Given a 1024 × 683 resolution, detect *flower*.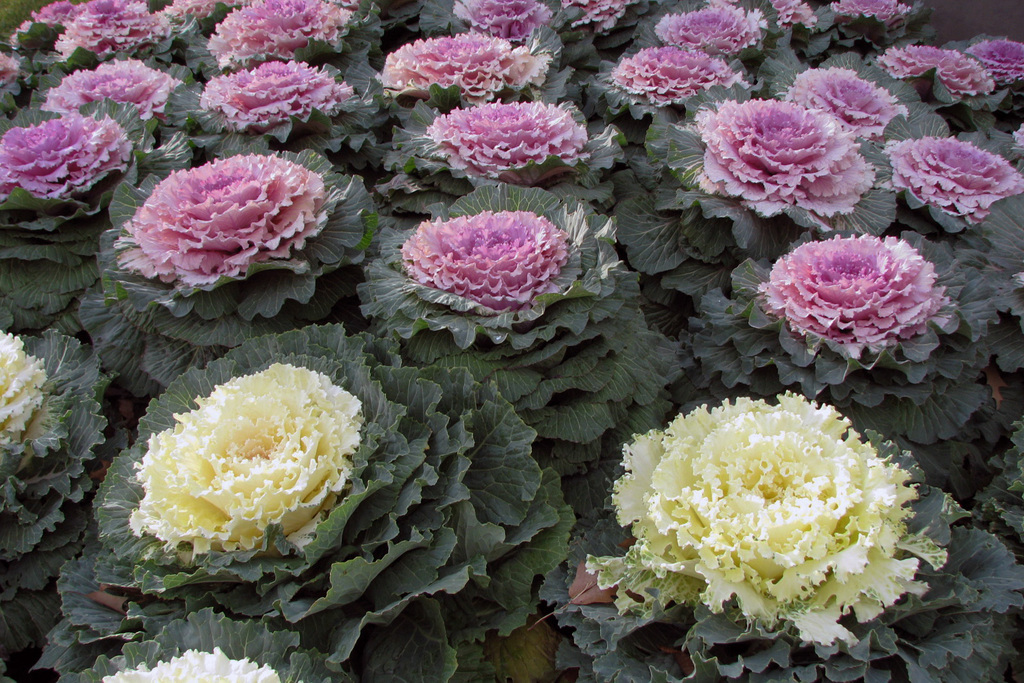
Rect(655, 0, 769, 53).
